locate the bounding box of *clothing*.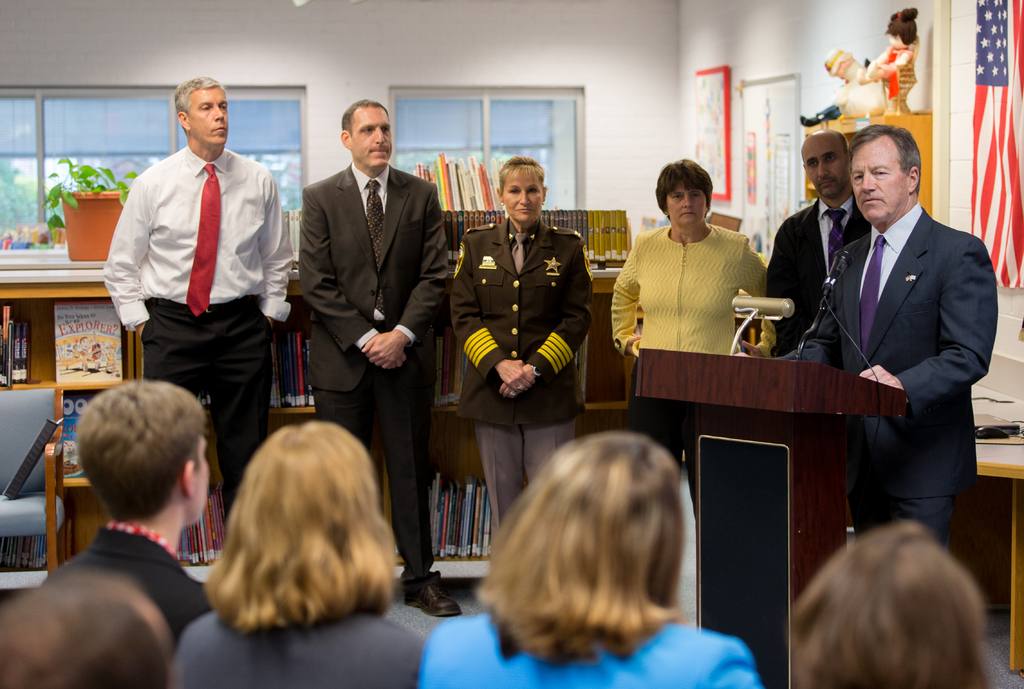
Bounding box: bbox=[42, 528, 223, 652].
